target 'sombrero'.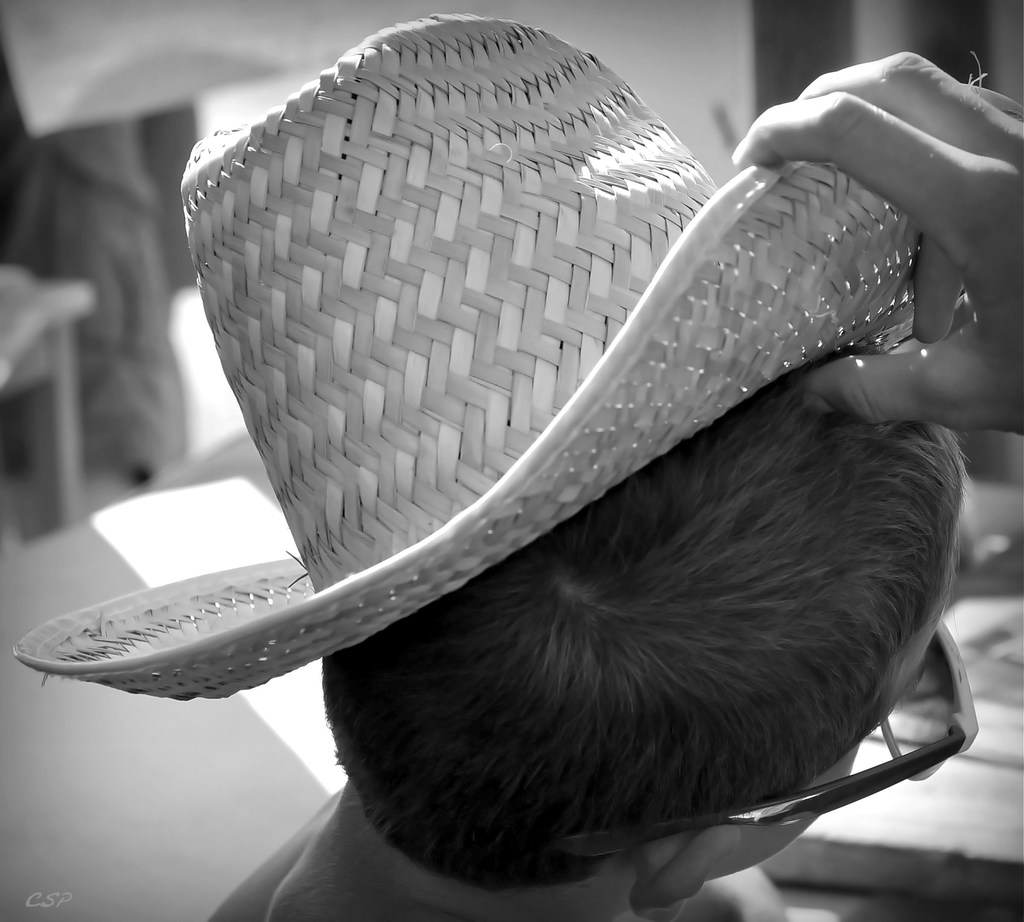
Target region: 120/0/771/675.
